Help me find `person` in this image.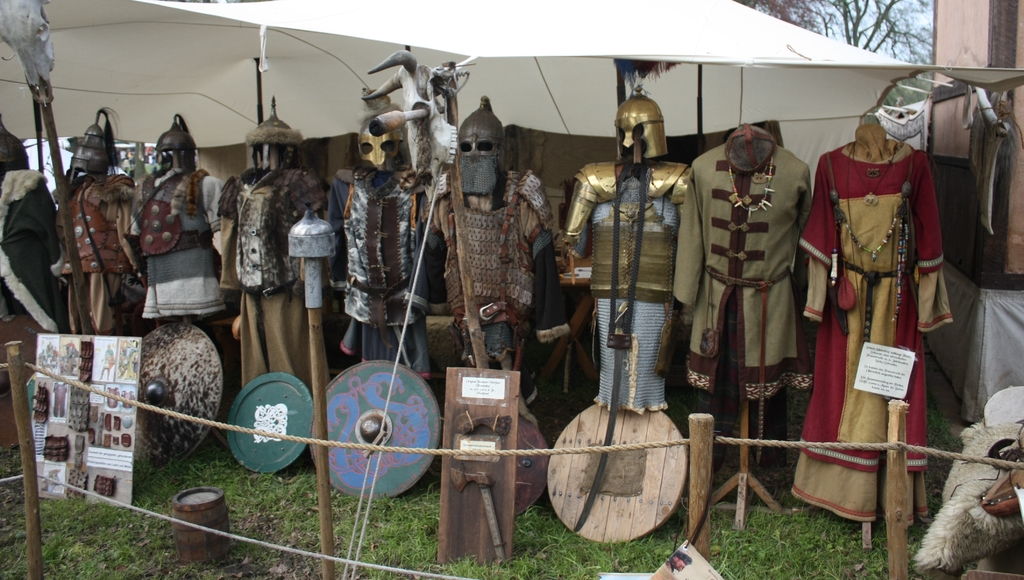
Found it: (420, 93, 565, 401).
